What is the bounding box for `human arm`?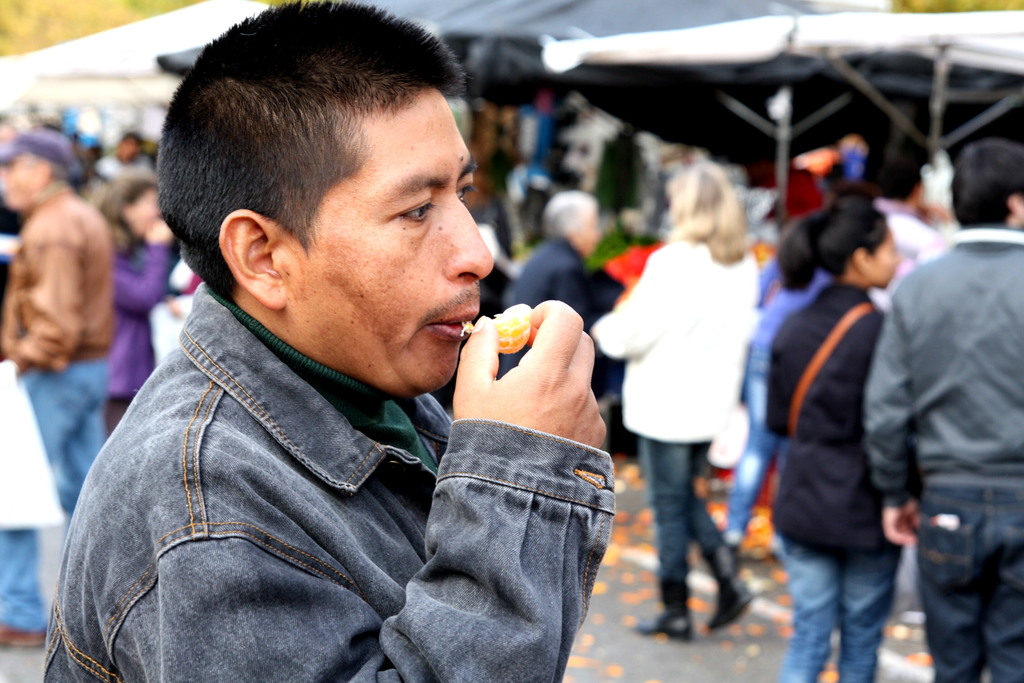
locate(124, 300, 609, 682).
